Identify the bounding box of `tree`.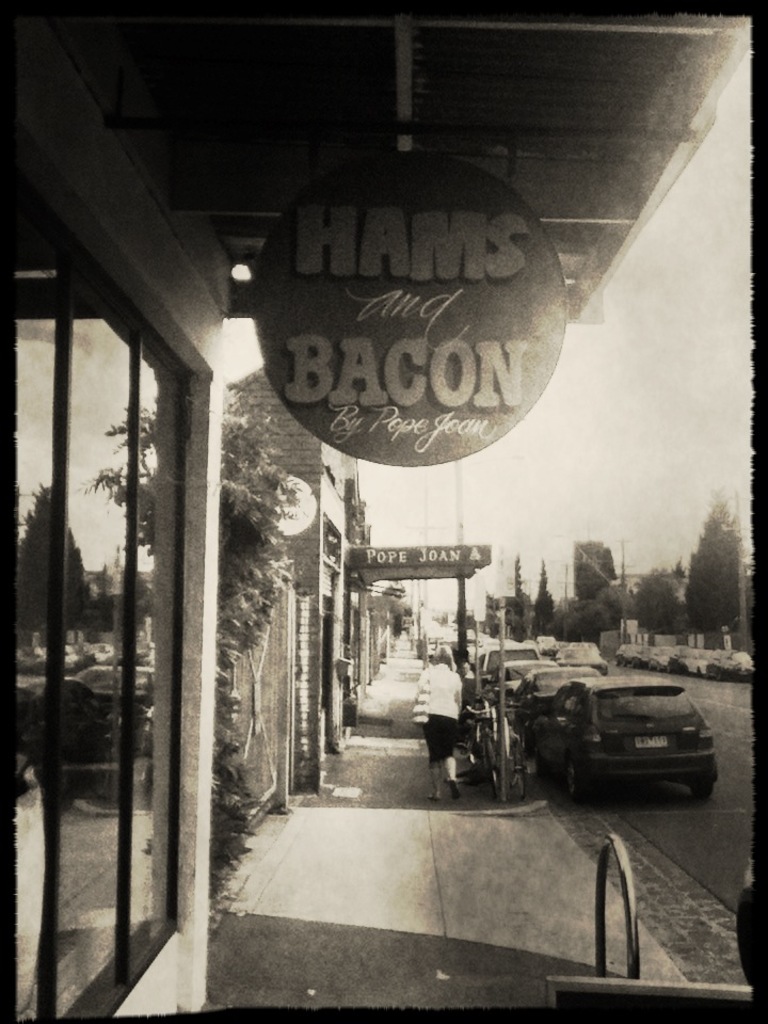
<region>25, 476, 95, 644</region>.
